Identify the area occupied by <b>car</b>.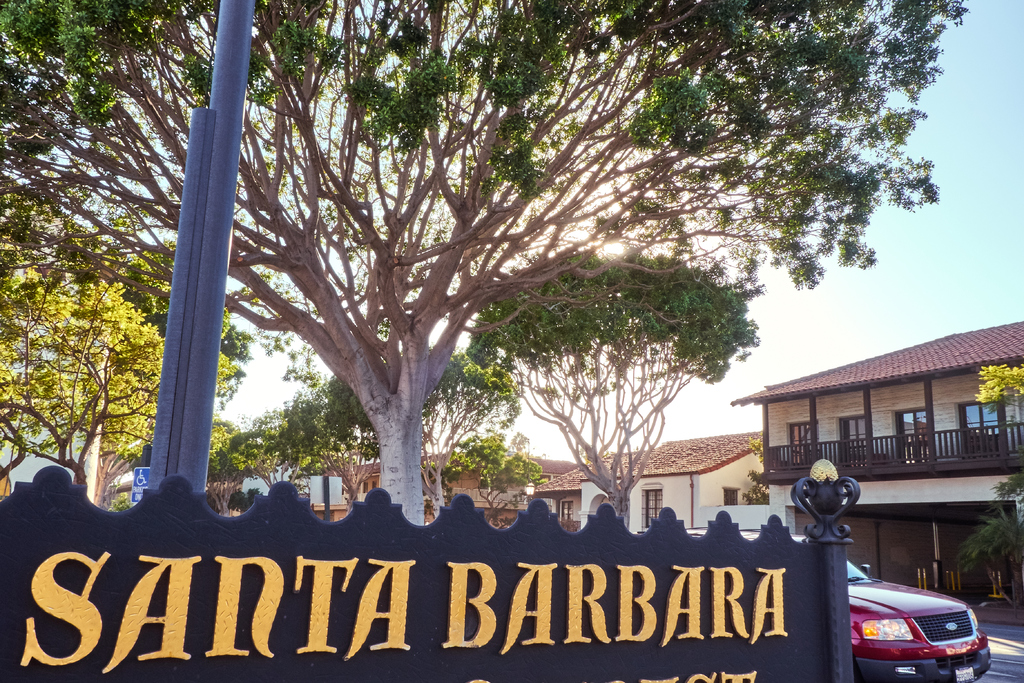
Area: {"left": 852, "top": 569, "right": 978, "bottom": 671}.
